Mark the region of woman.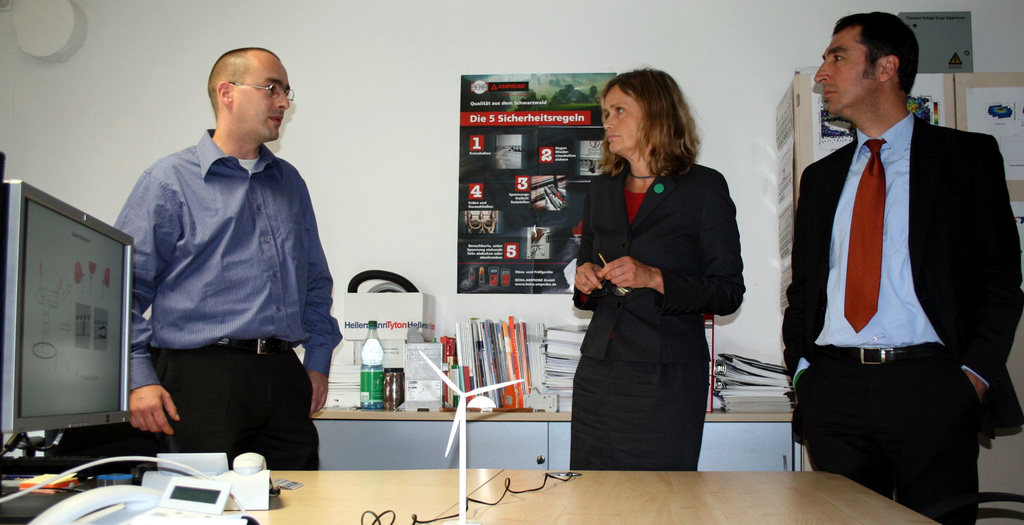
Region: bbox=[573, 81, 740, 486].
